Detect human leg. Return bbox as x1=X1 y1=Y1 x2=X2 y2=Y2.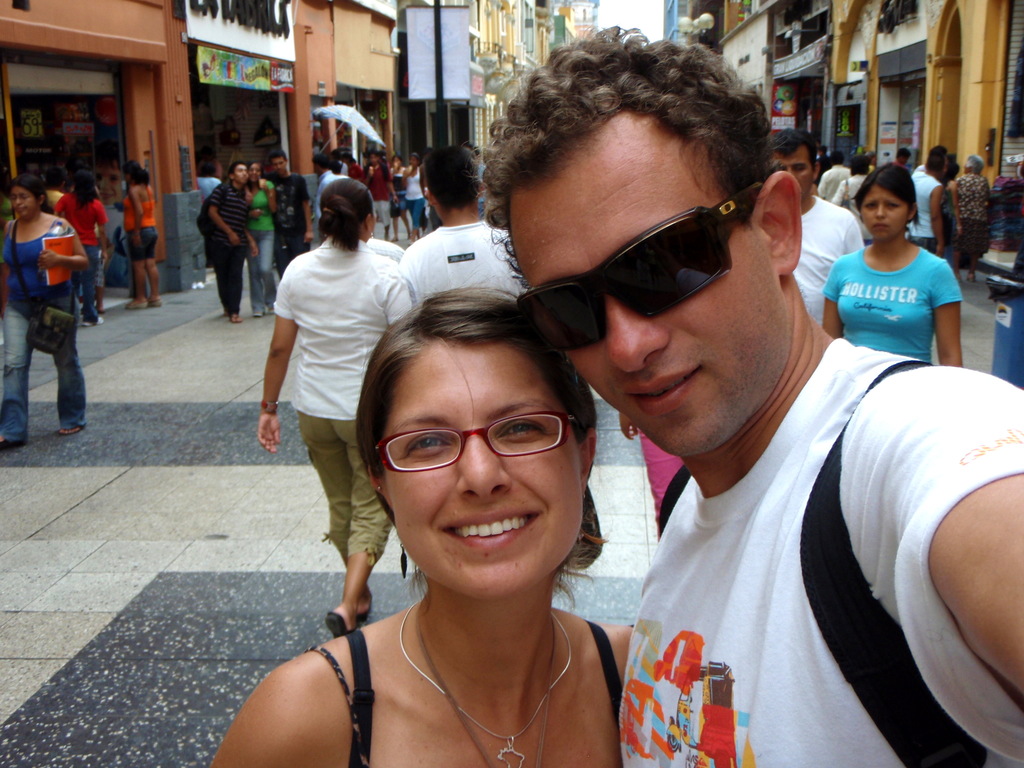
x1=387 y1=202 x2=397 y2=238.
